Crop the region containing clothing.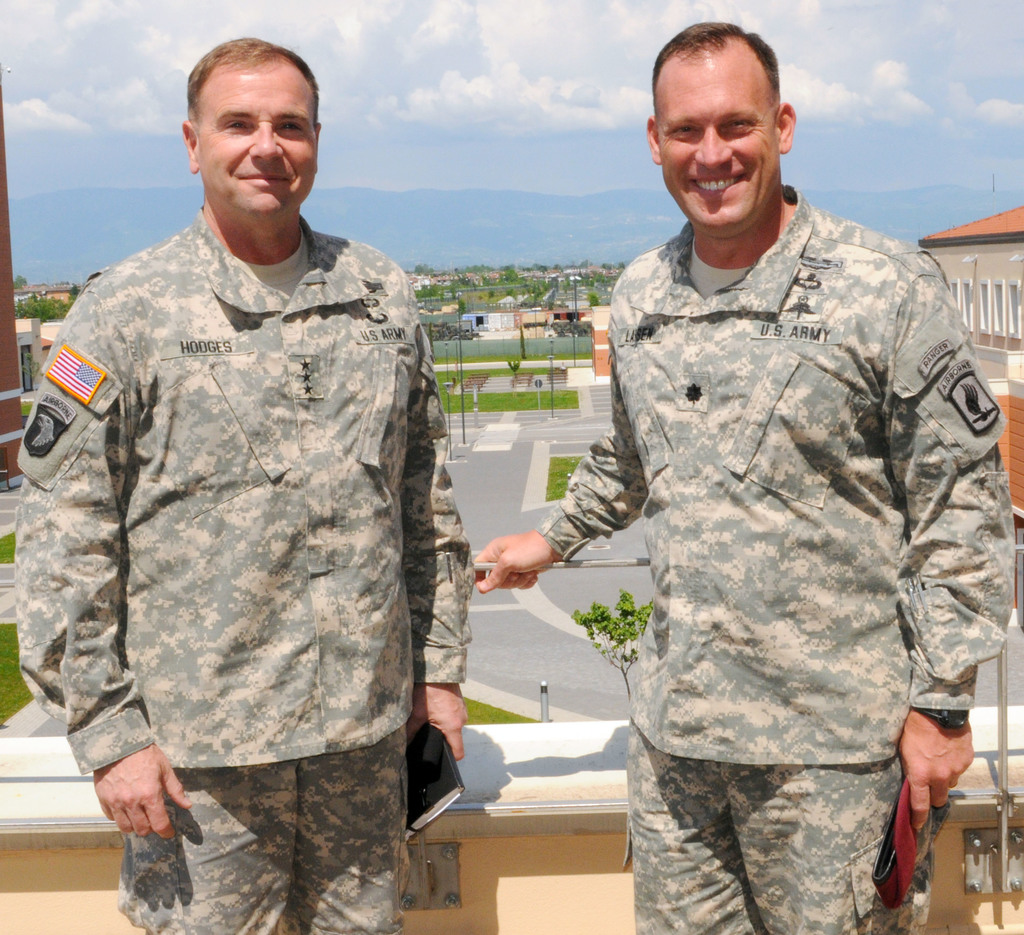
Crop region: l=509, t=144, r=1002, b=893.
